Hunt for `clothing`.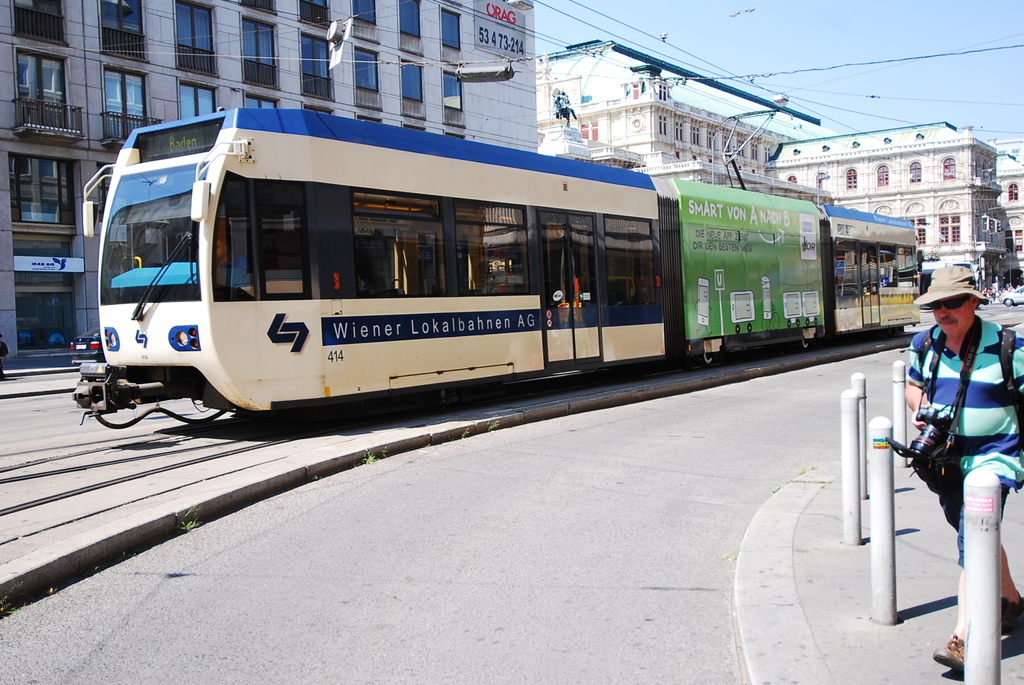
Hunted down at region(896, 288, 1012, 591).
